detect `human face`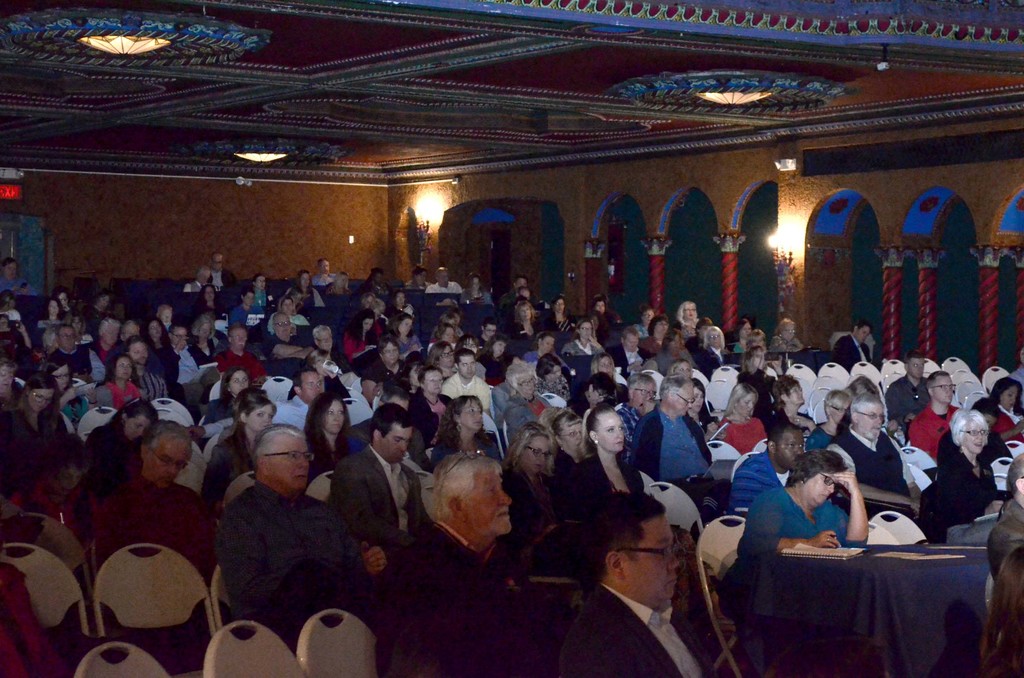
pyautogui.locateOnScreen(276, 316, 292, 334)
